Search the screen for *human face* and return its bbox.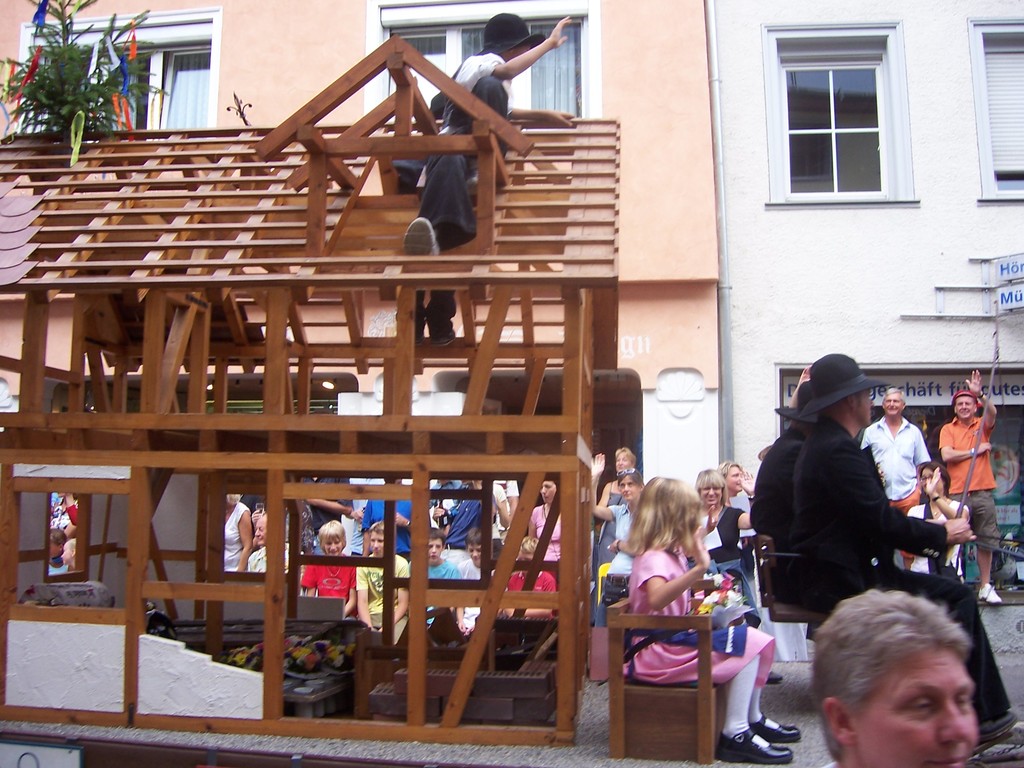
Found: bbox=(502, 42, 531, 58).
